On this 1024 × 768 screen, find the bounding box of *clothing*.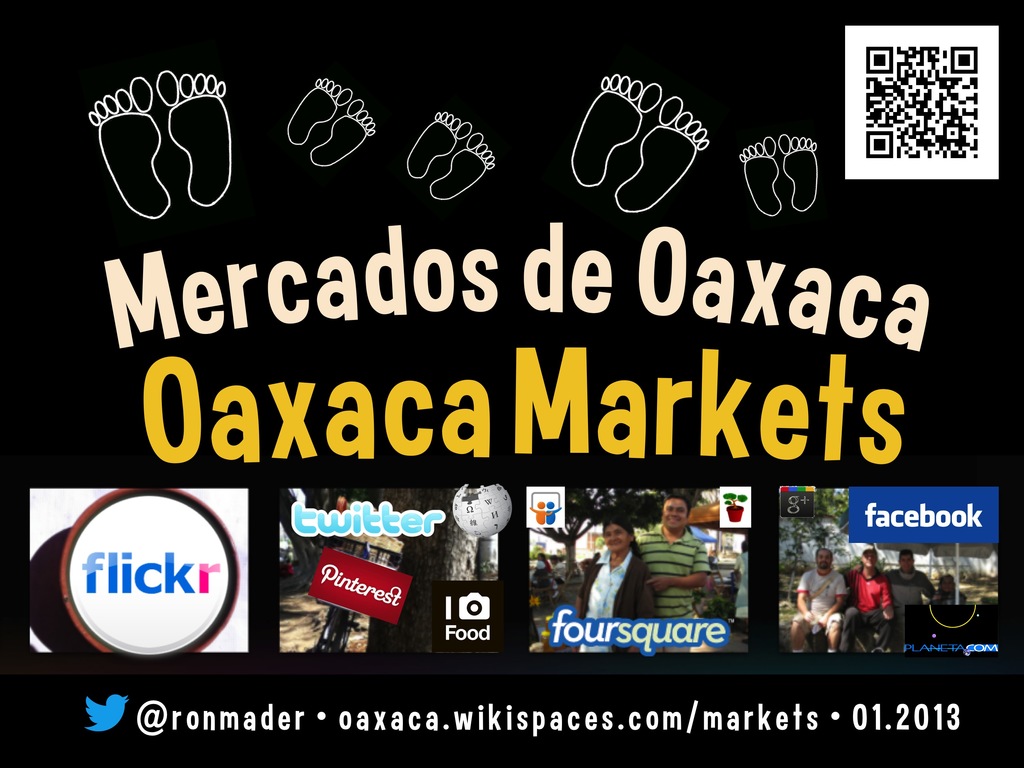
Bounding box: <bbox>645, 521, 724, 639</bbox>.
